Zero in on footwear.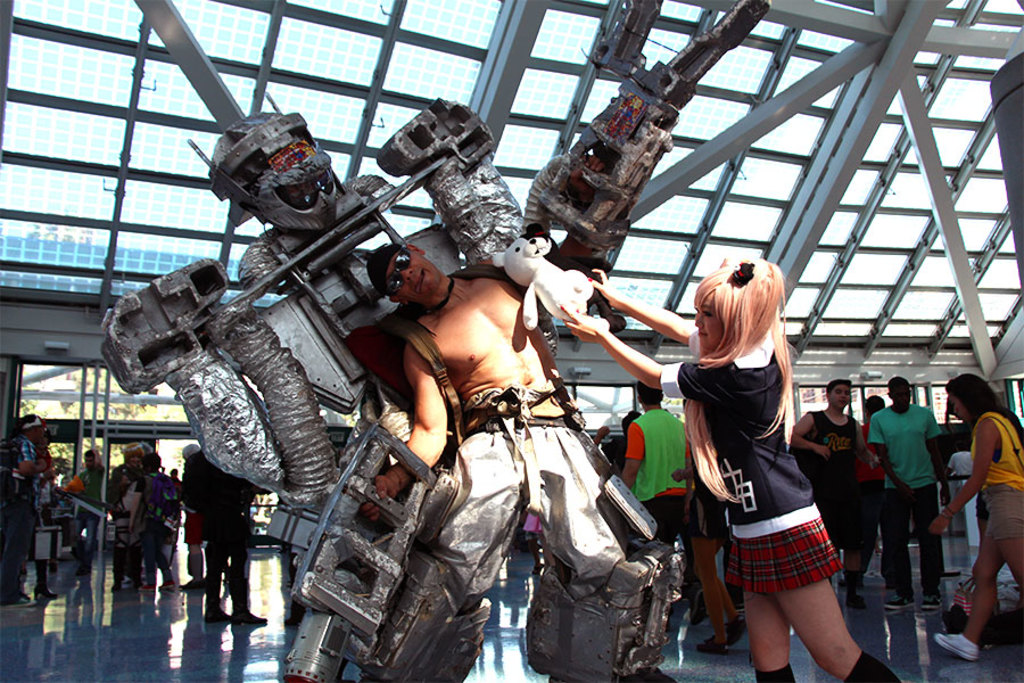
Zeroed in: (left=160, top=583, right=173, bottom=591).
